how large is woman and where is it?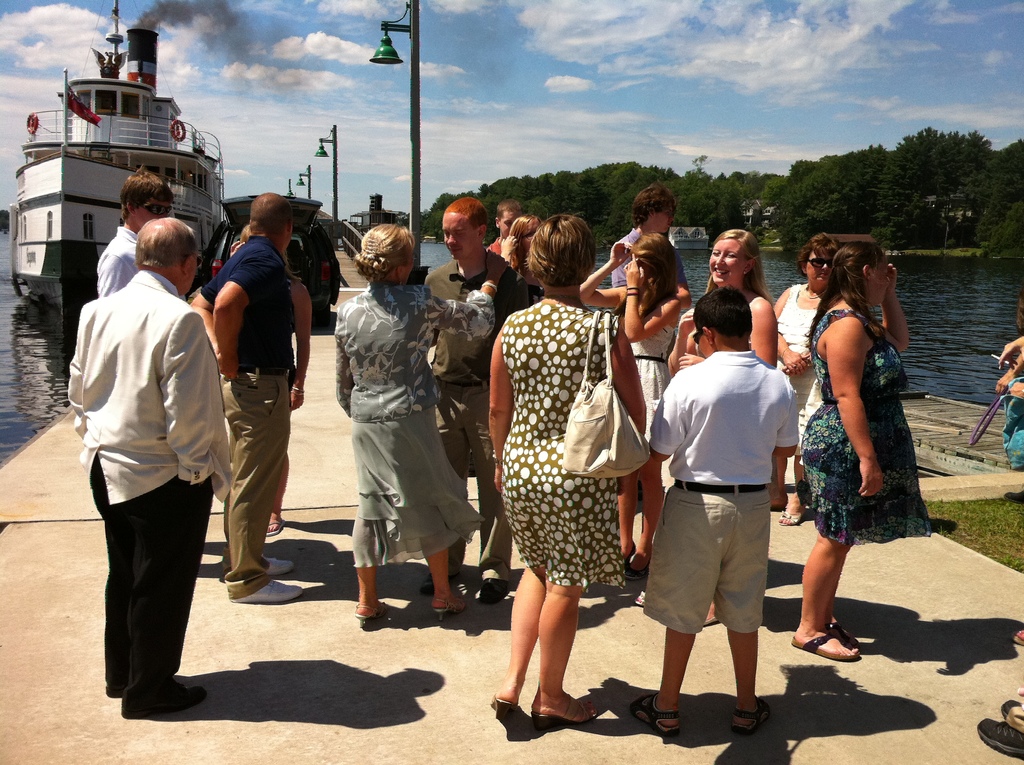
Bounding box: region(771, 230, 841, 527).
